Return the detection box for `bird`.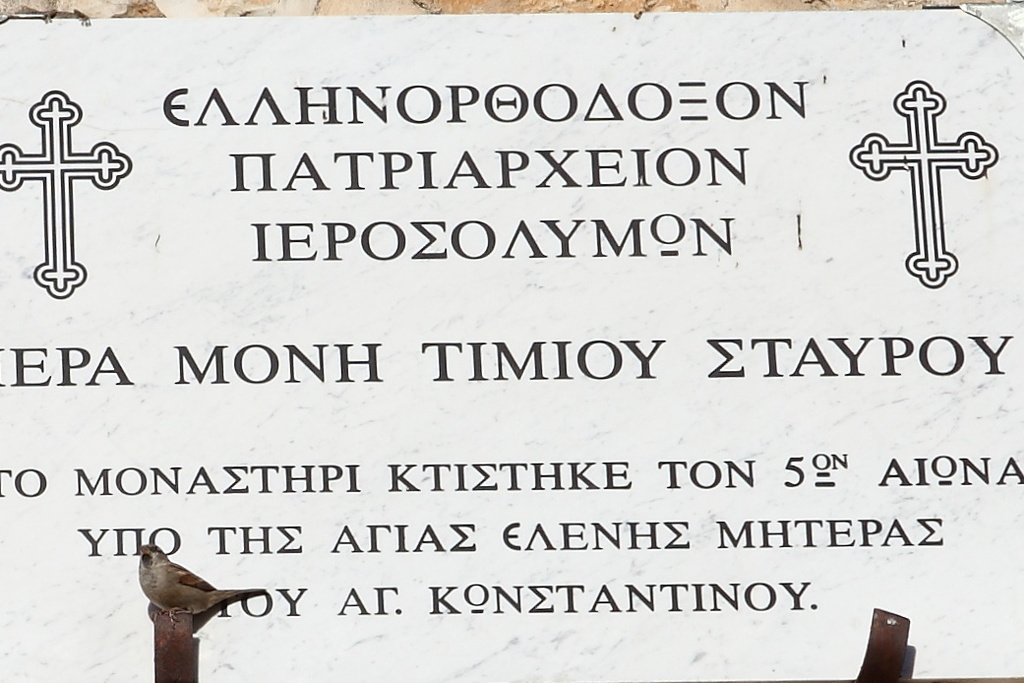
select_region(123, 535, 254, 647).
